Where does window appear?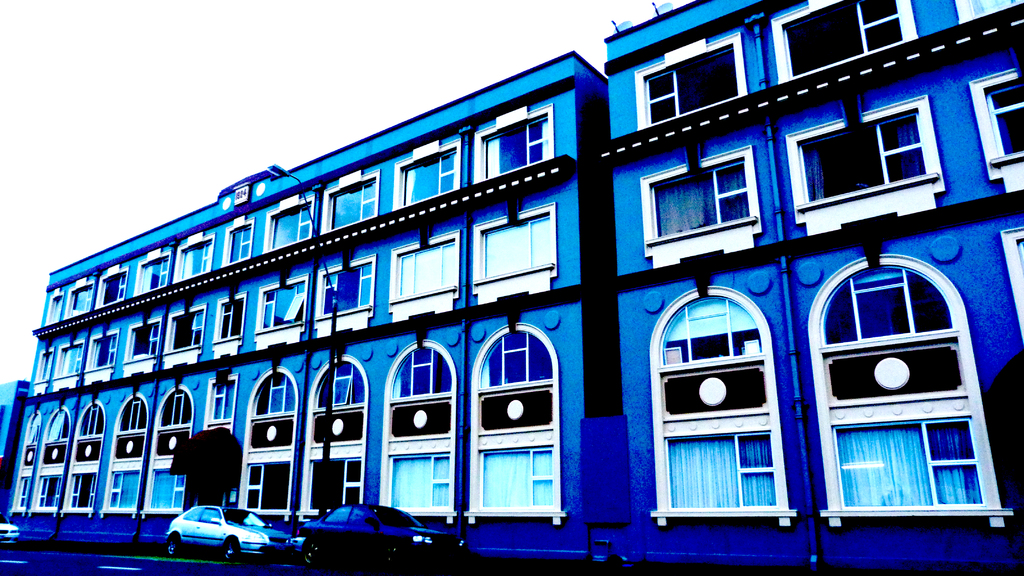
Appears at (left=800, top=246, right=1008, bottom=515).
